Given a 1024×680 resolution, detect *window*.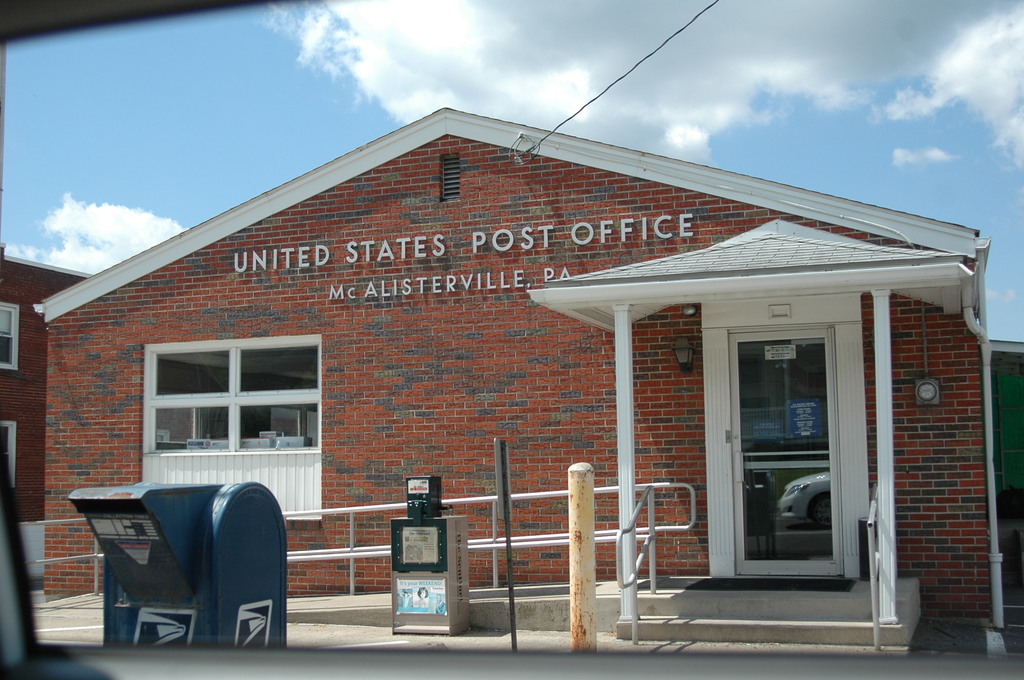
rect(154, 341, 326, 475).
